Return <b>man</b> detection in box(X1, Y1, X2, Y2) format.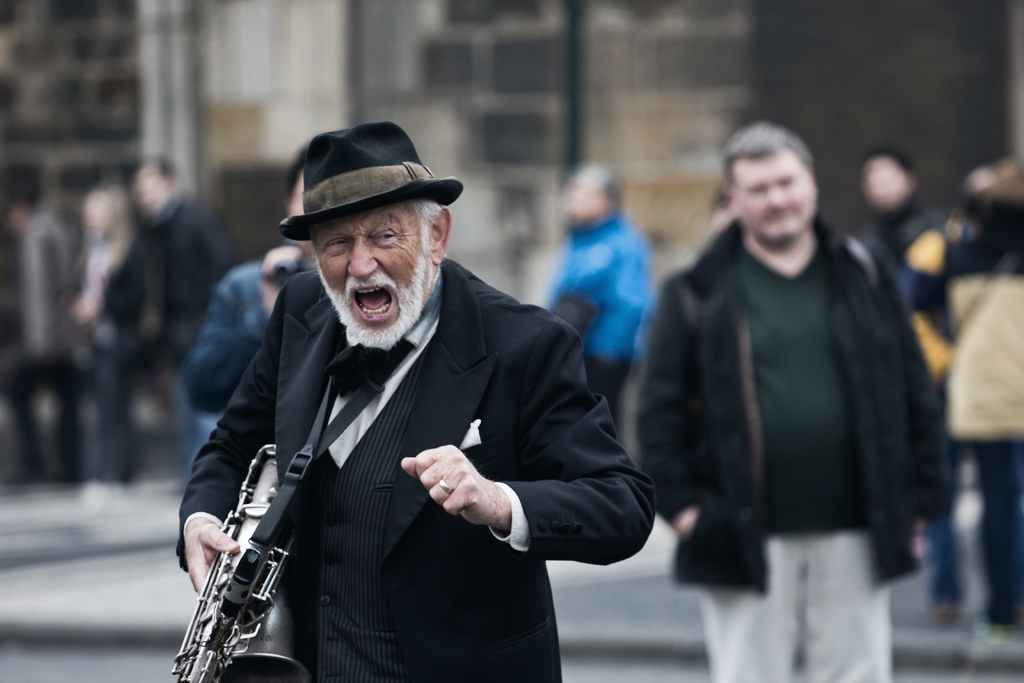
box(531, 165, 652, 459).
